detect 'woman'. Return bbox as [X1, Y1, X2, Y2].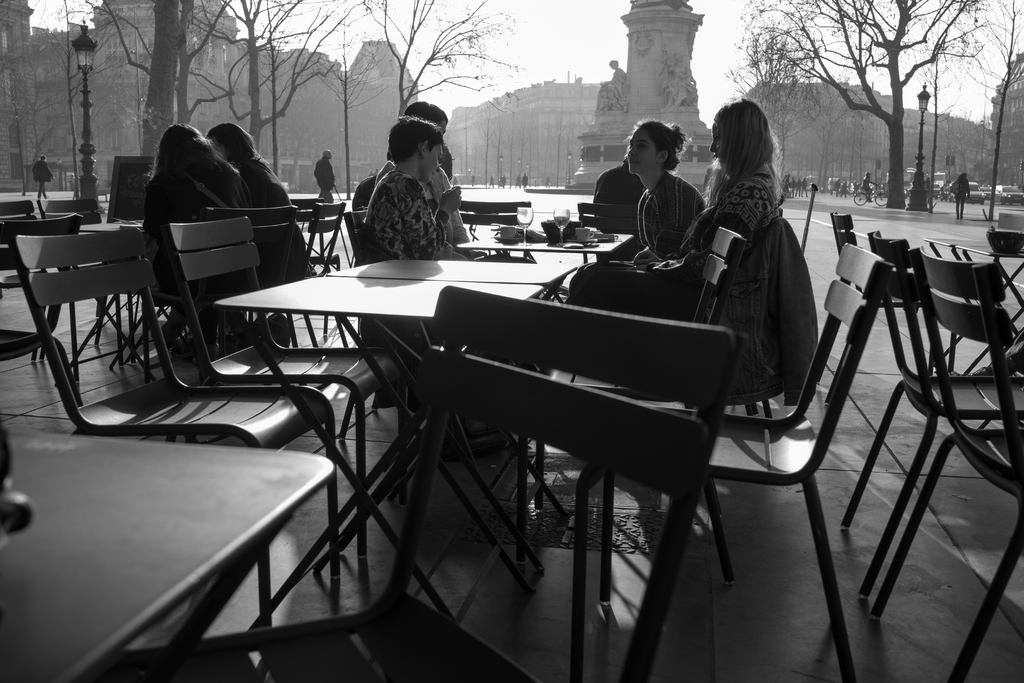
[576, 119, 707, 270].
